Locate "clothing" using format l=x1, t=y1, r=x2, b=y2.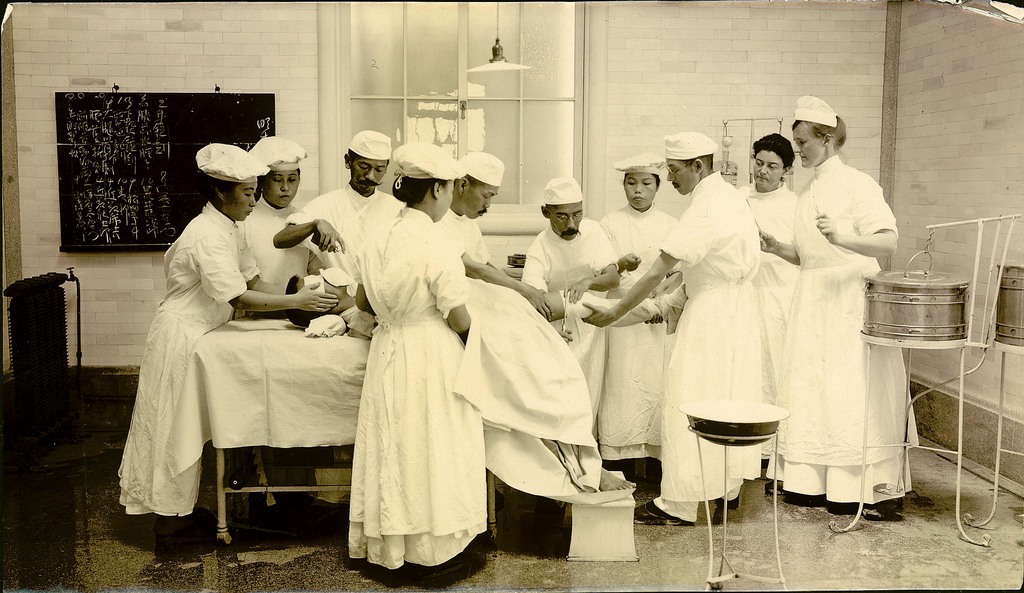
l=304, t=193, r=394, b=305.
